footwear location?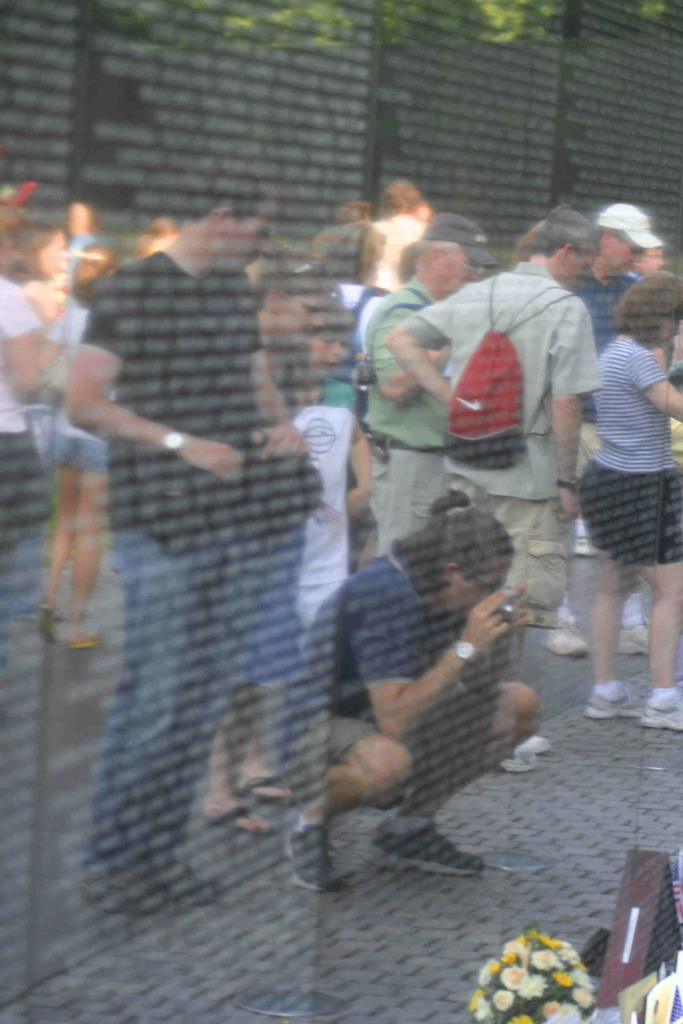
{"x1": 588, "y1": 684, "x2": 645, "y2": 722}
